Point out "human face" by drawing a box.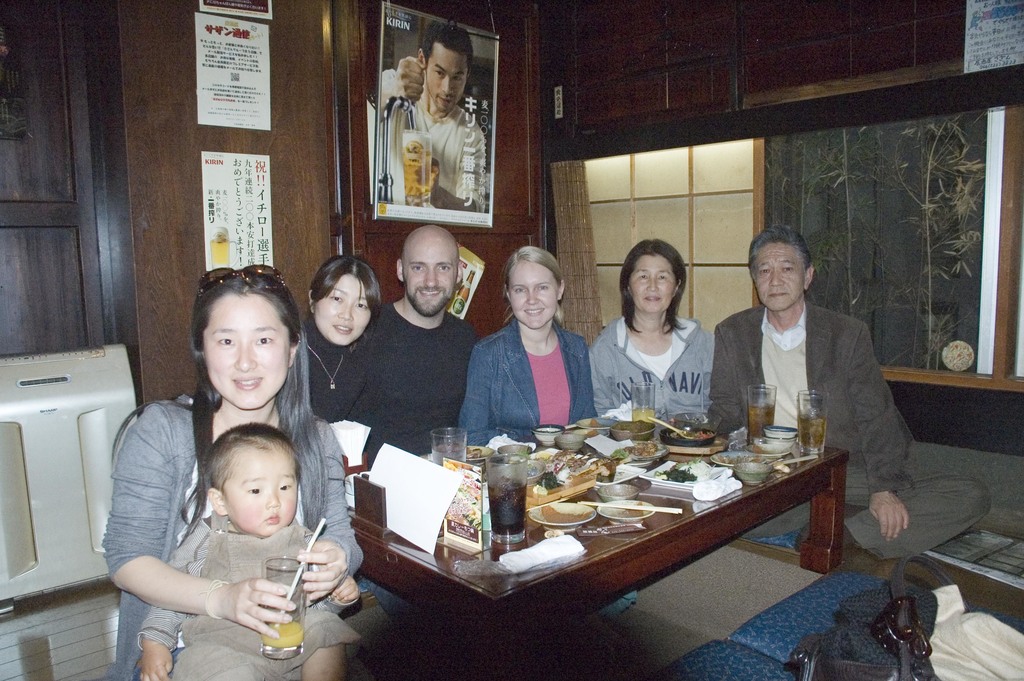
{"left": 513, "top": 261, "right": 557, "bottom": 327}.
